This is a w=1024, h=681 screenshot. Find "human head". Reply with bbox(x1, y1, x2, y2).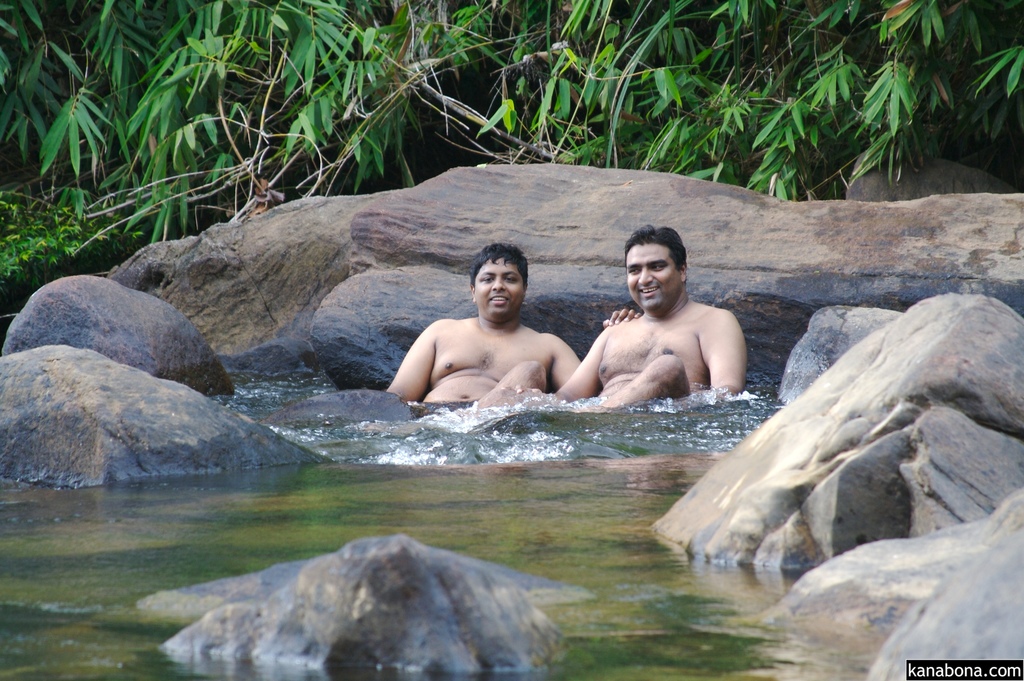
bbox(467, 242, 526, 318).
